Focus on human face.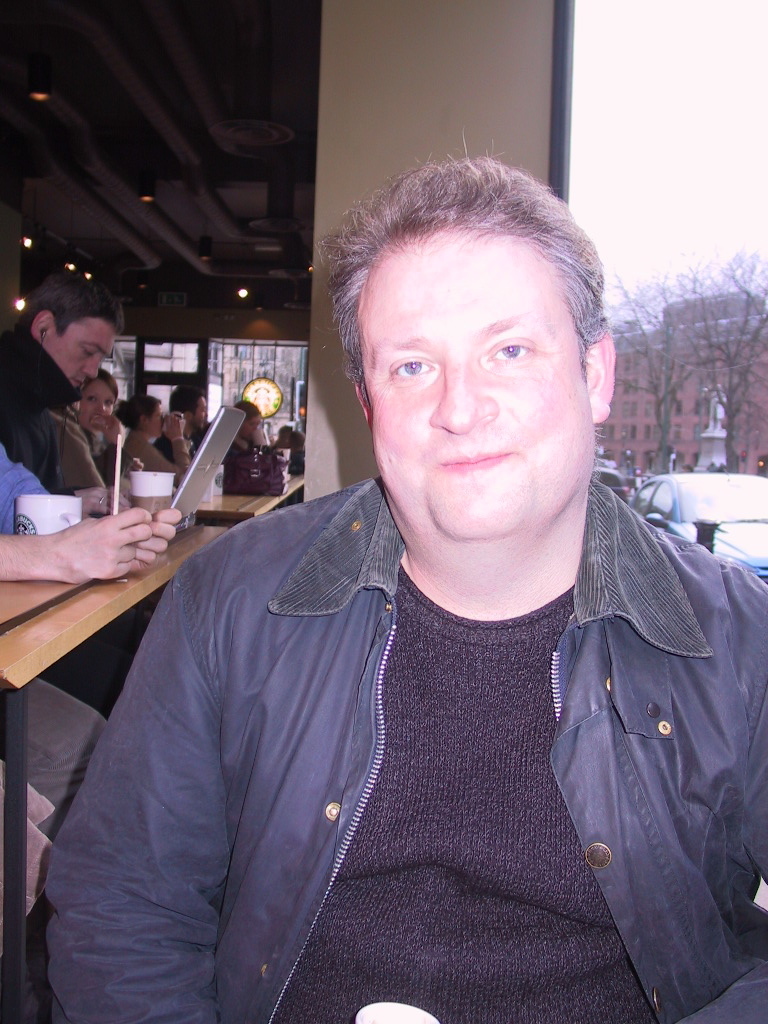
Focused at 75:372:114:425.
